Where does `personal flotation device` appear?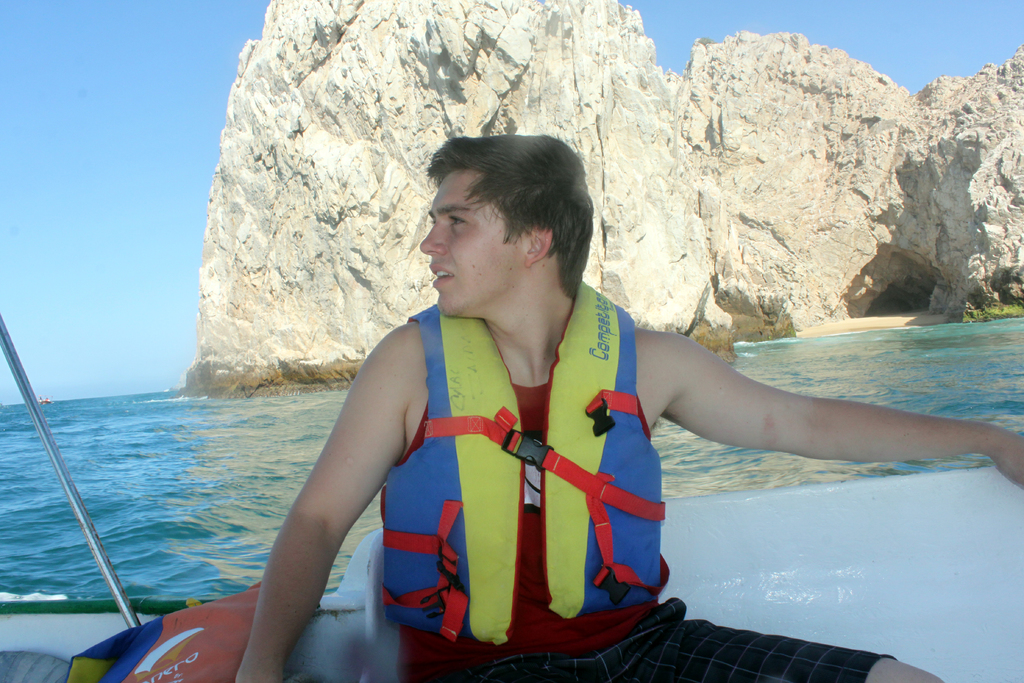
Appears at detection(381, 279, 672, 638).
